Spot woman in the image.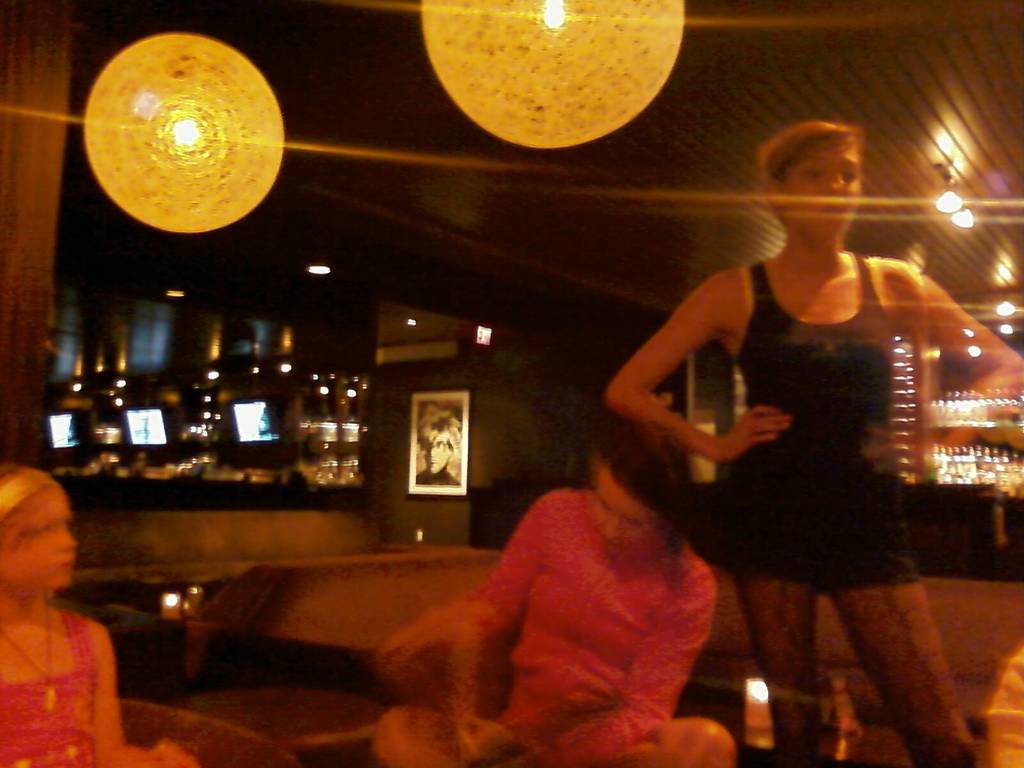
woman found at <bbox>0, 462, 179, 767</bbox>.
